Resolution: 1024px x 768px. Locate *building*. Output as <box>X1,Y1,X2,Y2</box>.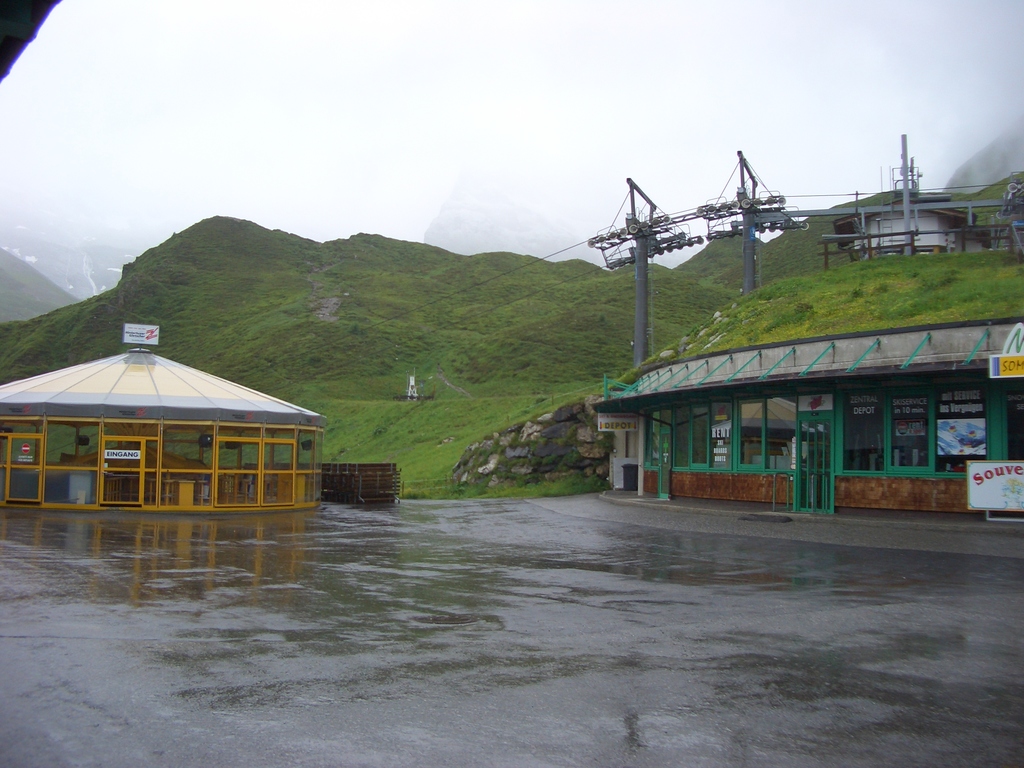
<box>589,316,1023,517</box>.
